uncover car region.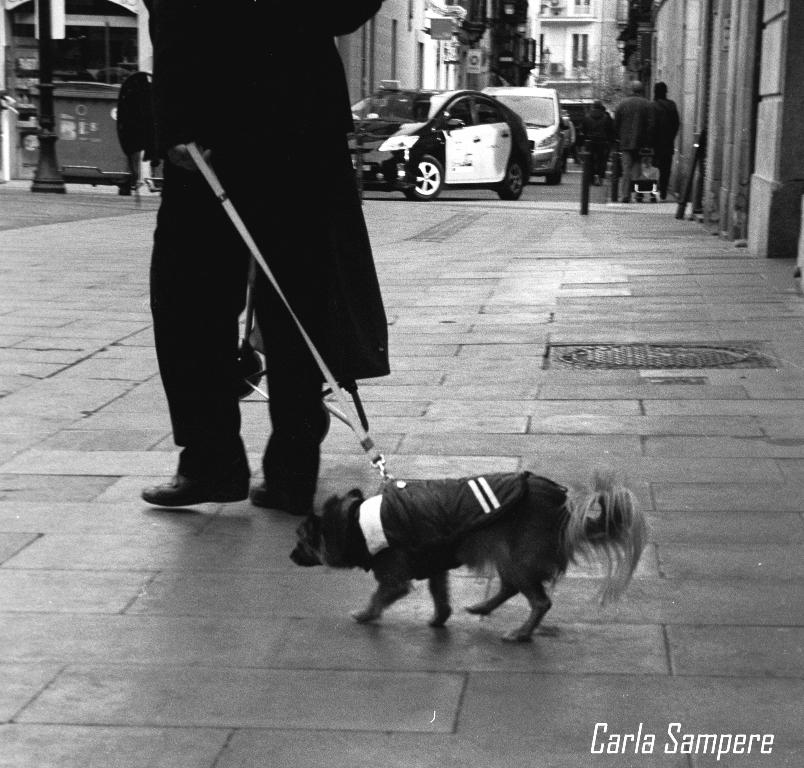
Uncovered: [x1=483, y1=85, x2=563, y2=185].
